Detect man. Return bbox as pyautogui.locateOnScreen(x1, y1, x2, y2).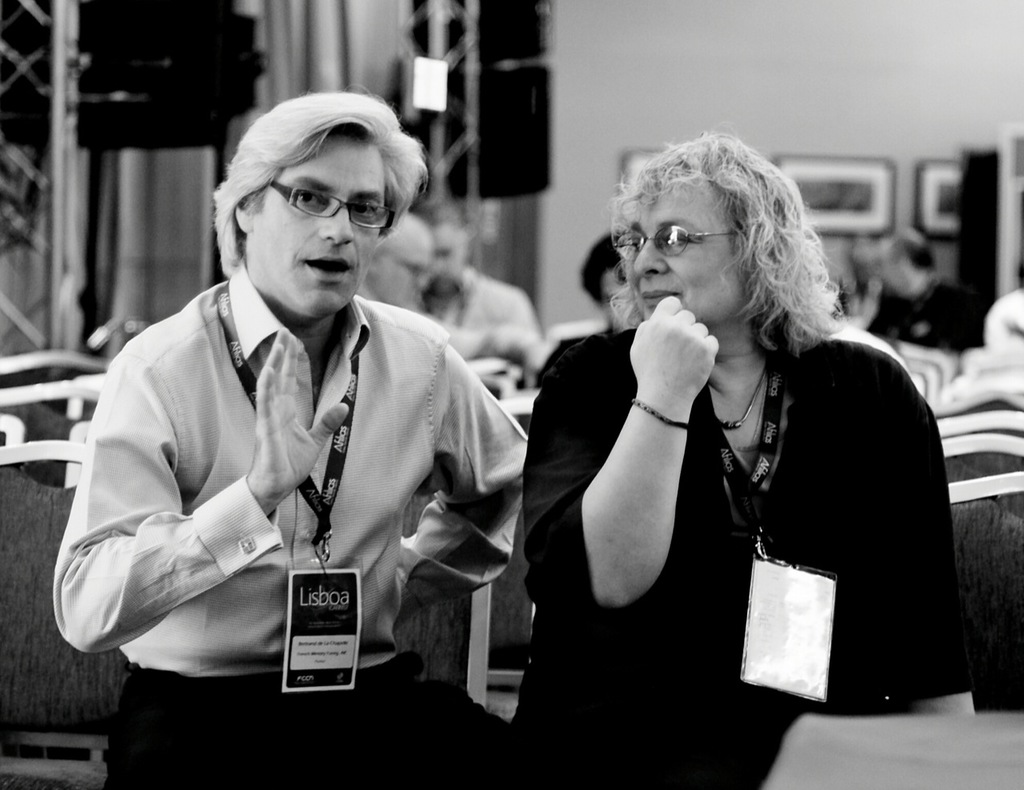
pyautogui.locateOnScreen(358, 207, 434, 310).
